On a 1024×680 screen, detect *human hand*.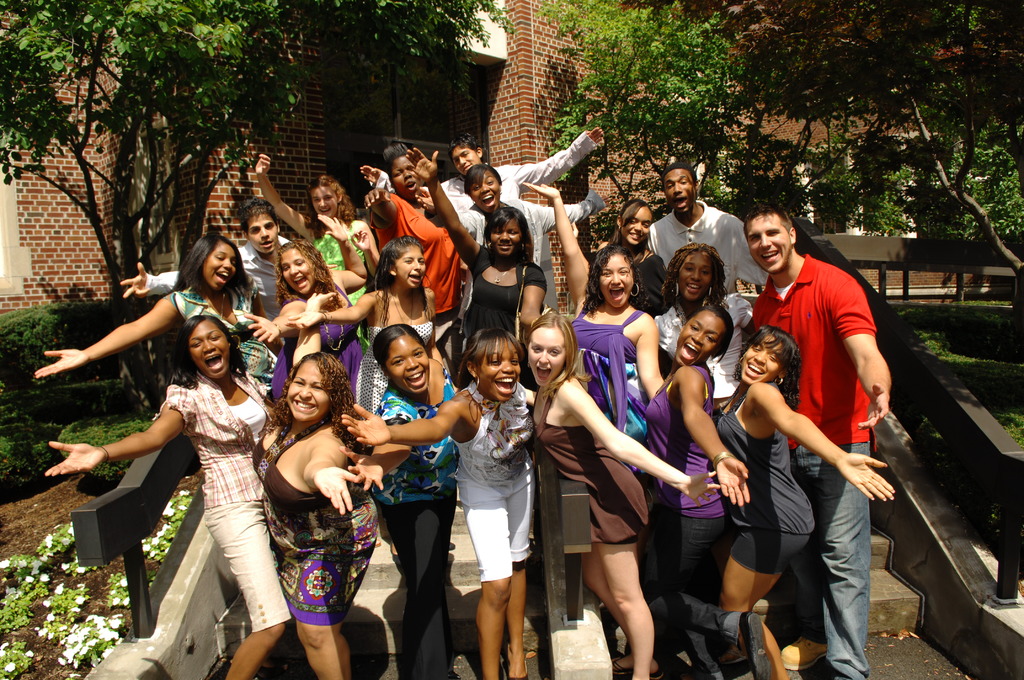
pyautogui.locateOnScreen(834, 449, 899, 504).
